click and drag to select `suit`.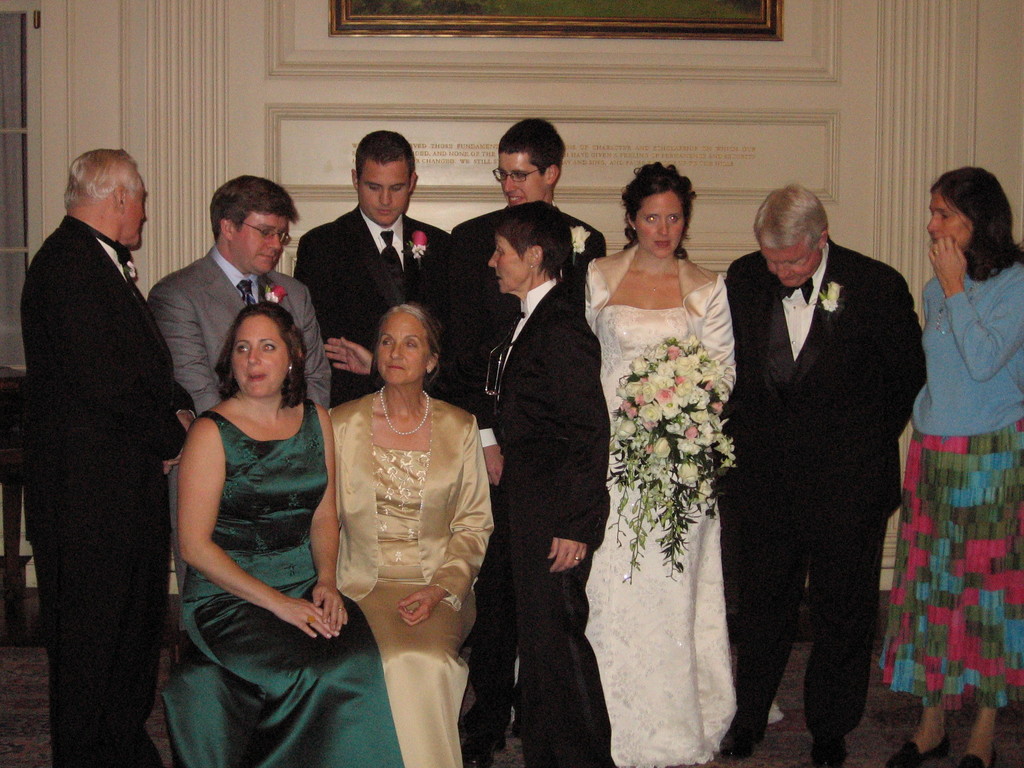
Selection: {"left": 56, "top": 131, "right": 233, "bottom": 746}.
